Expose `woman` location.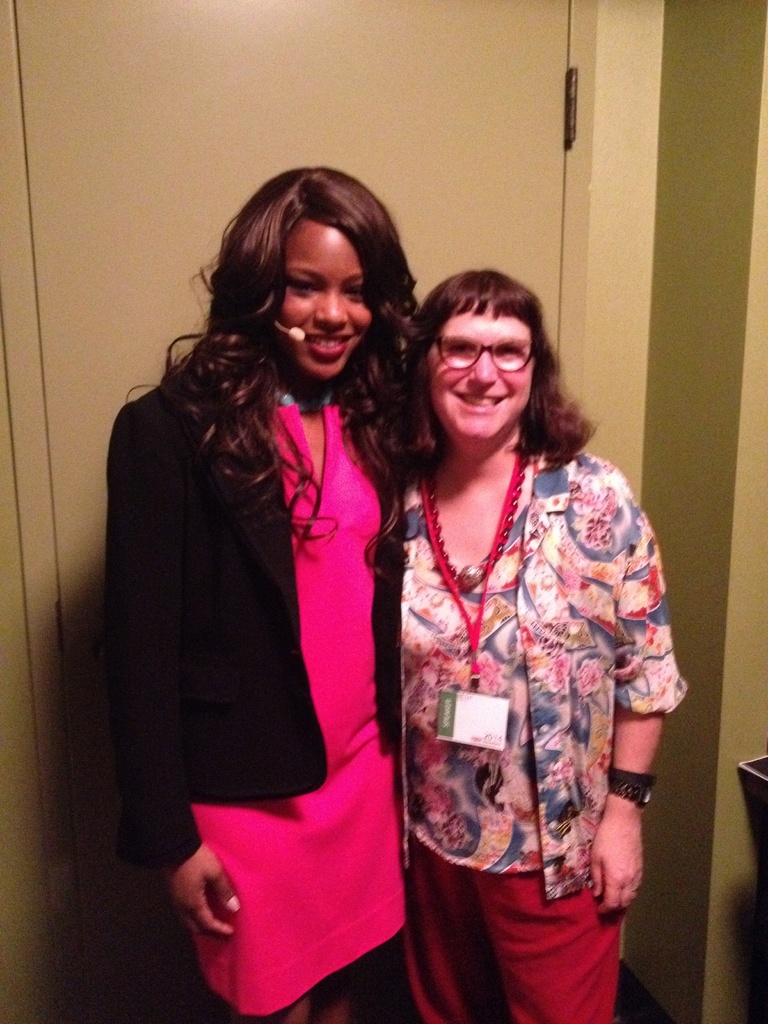
Exposed at locate(107, 161, 436, 1023).
